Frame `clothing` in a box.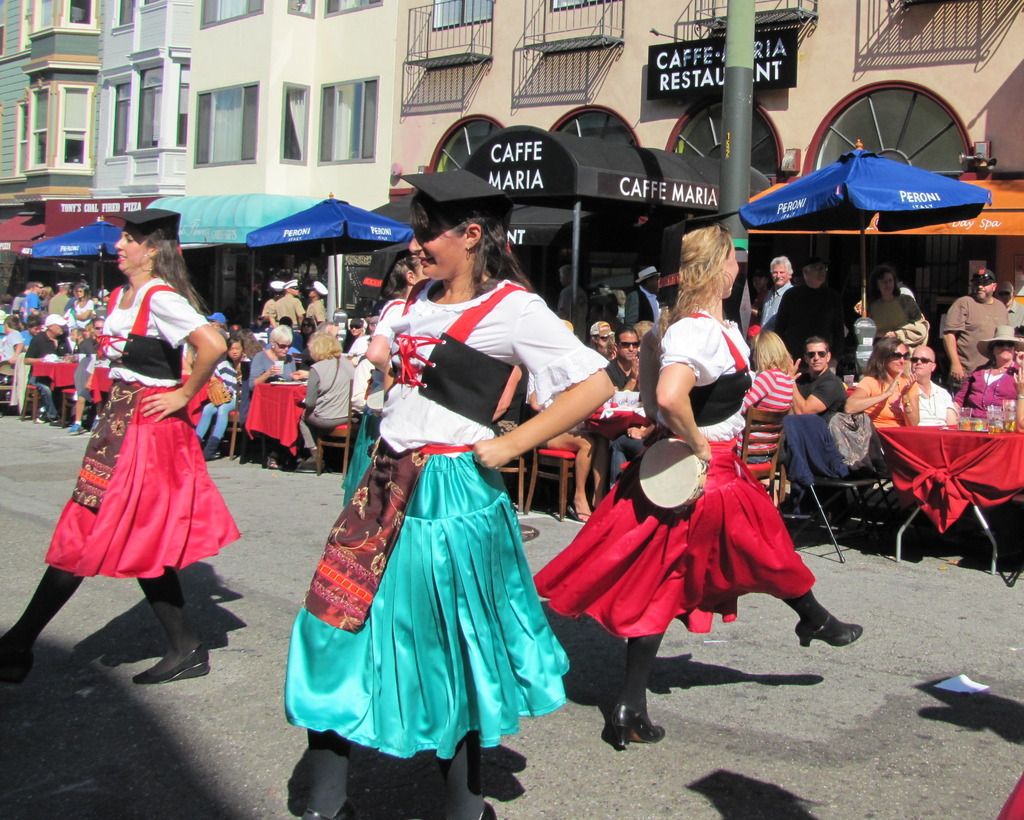
(left=537, top=313, right=820, bottom=632).
